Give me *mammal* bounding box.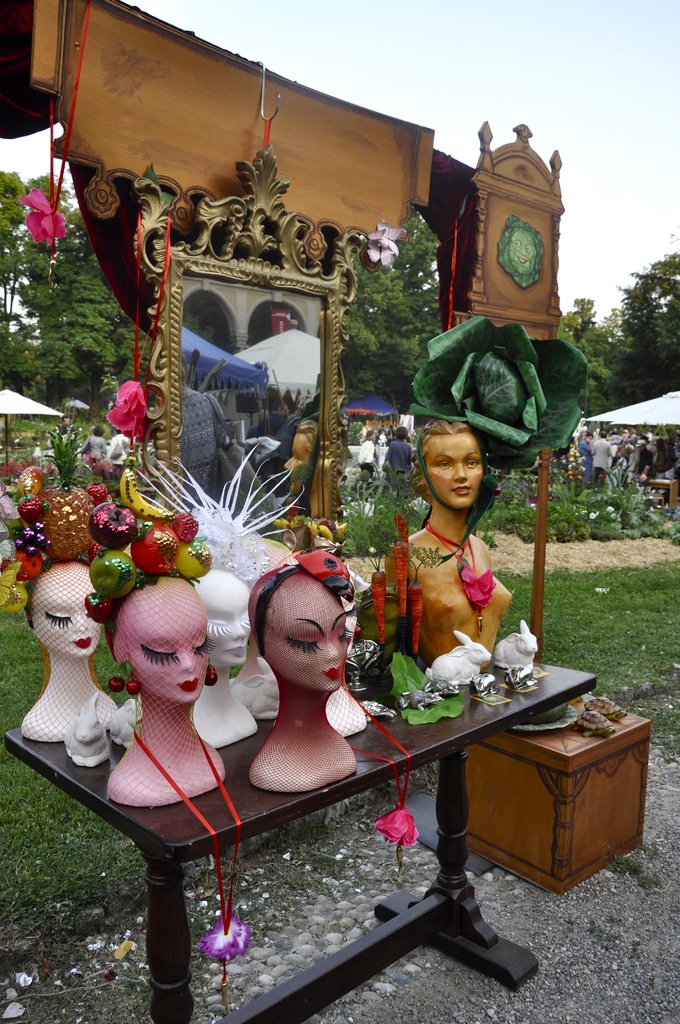
box(0, 482, 138, 746).
